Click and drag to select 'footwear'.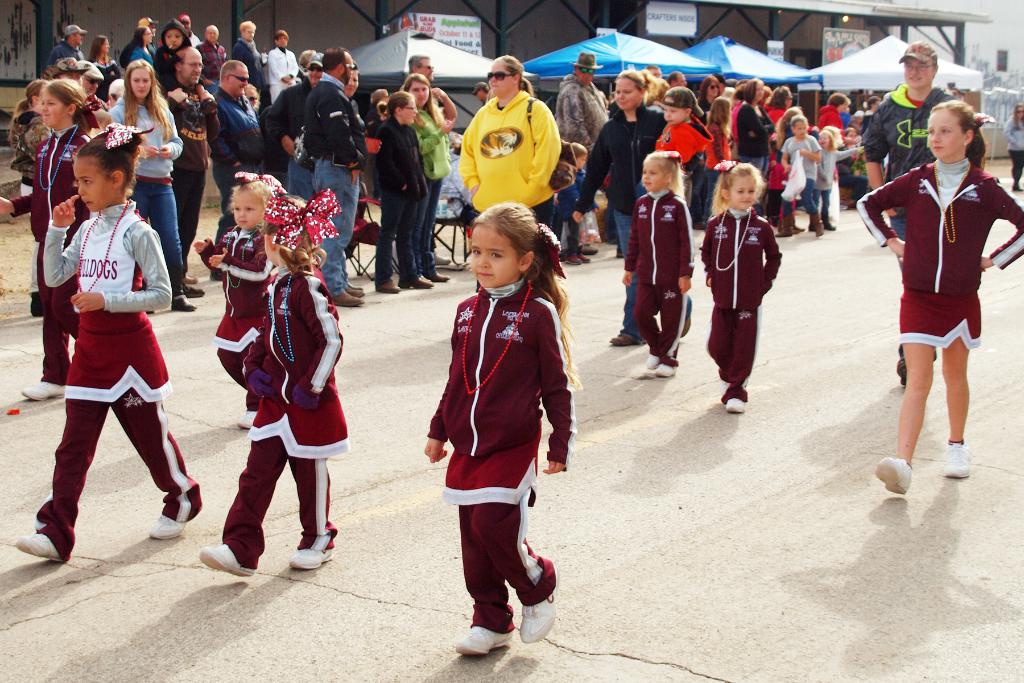
Selection: [376, 278, 400, 292].
